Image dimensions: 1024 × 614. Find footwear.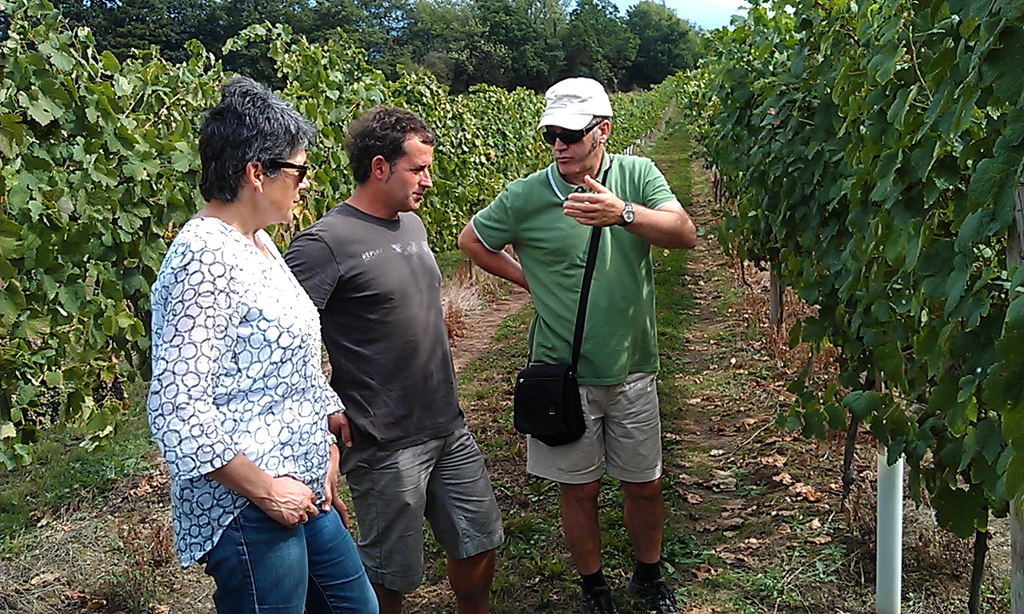
pyautogui.locateOnScreen(578, 574, 620, 613).
